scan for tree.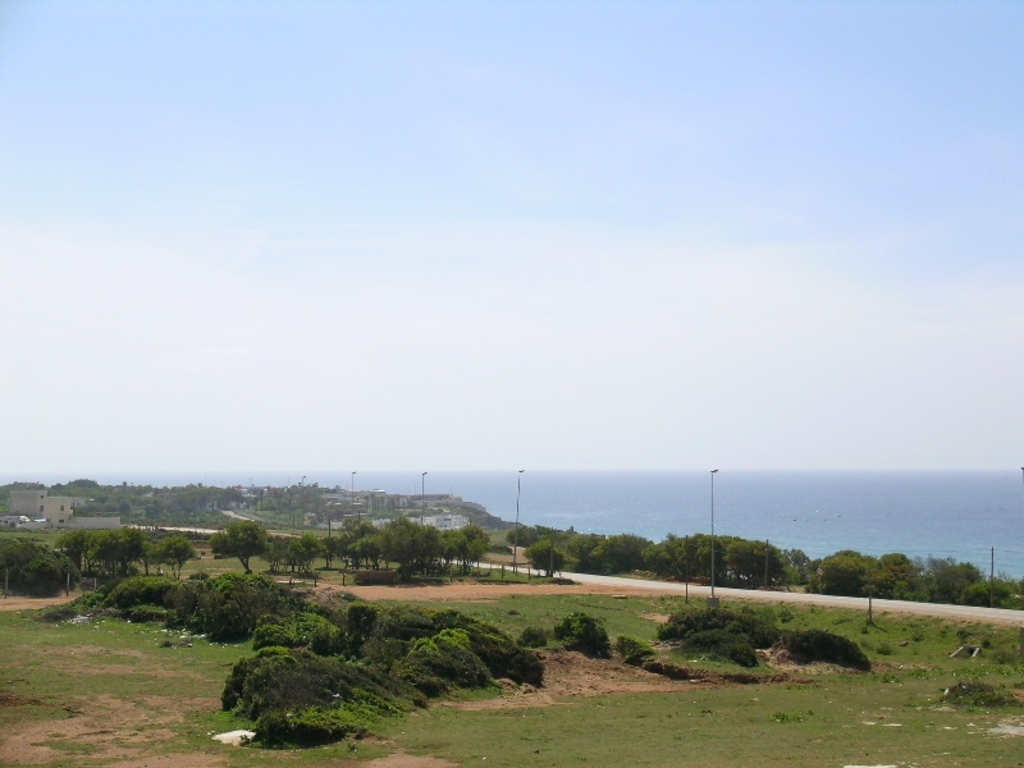
Scan result: [508,516,1023,588].
